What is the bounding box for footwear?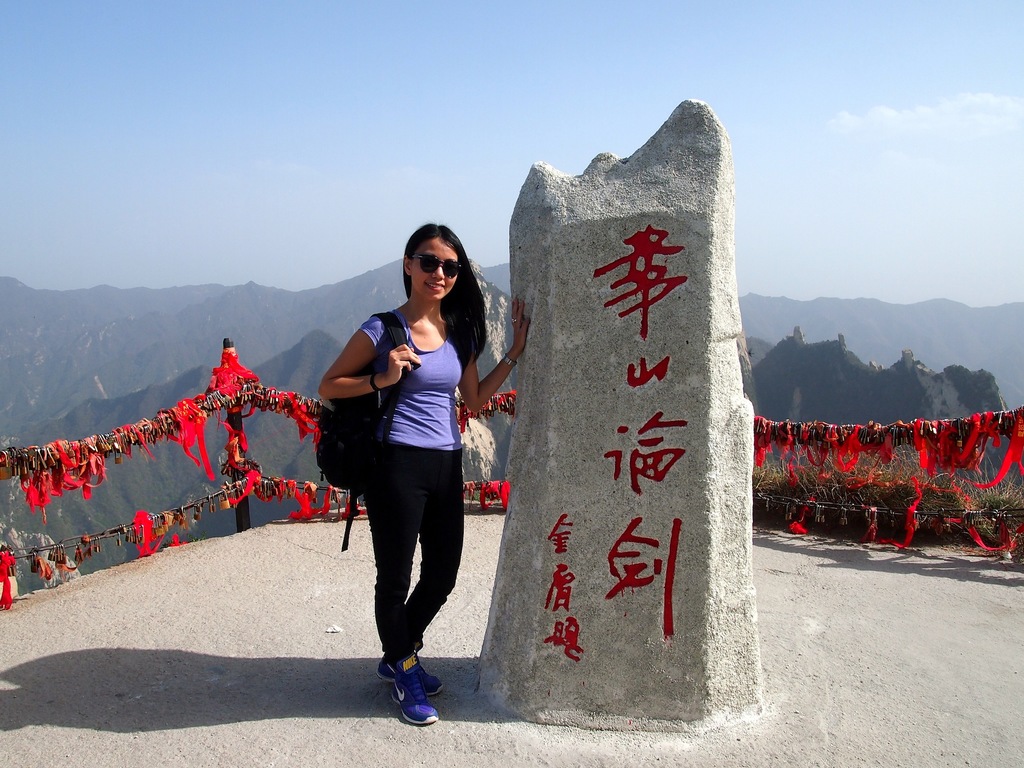
bbox=(392, 667, 438, 728).
